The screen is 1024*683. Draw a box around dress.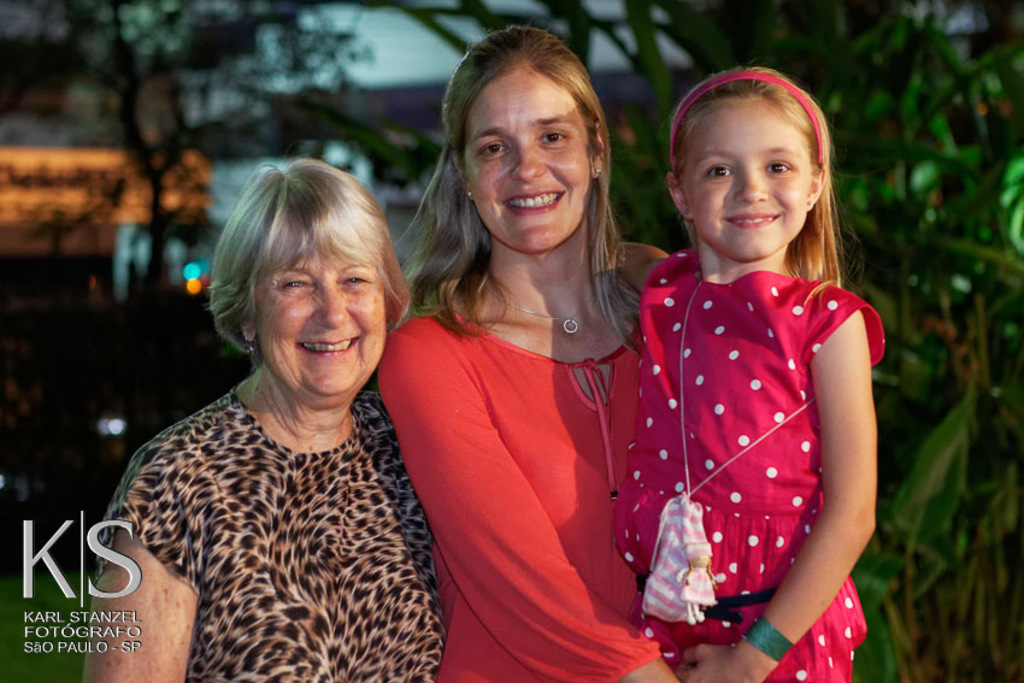
BBox(89, 391, 448, 682).
